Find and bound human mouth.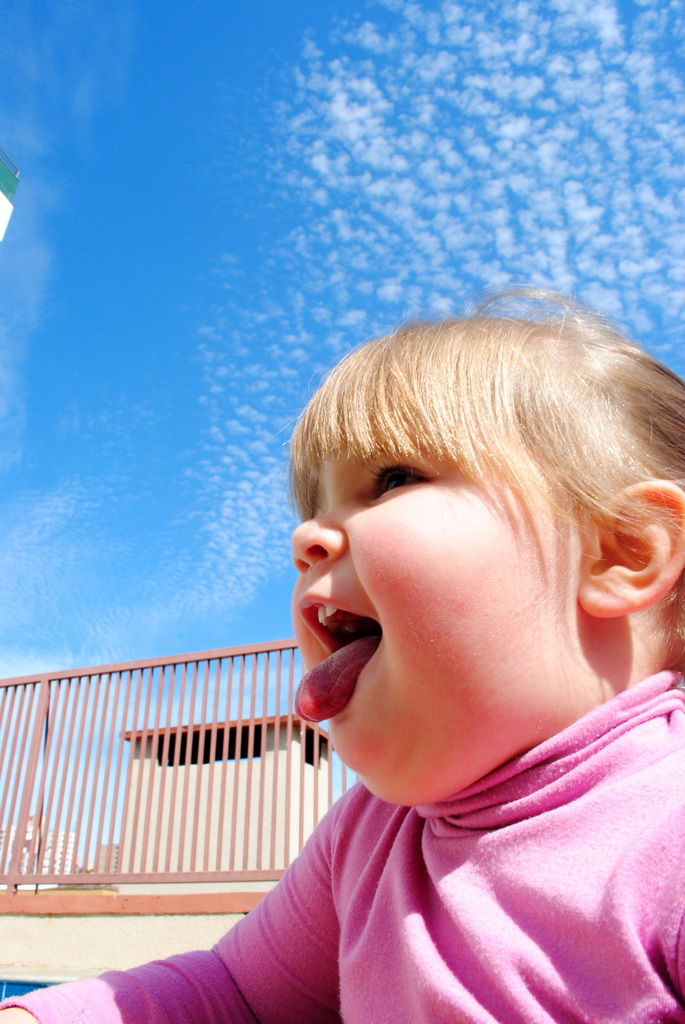
Bound: rect(295, 592, 389, 726).
